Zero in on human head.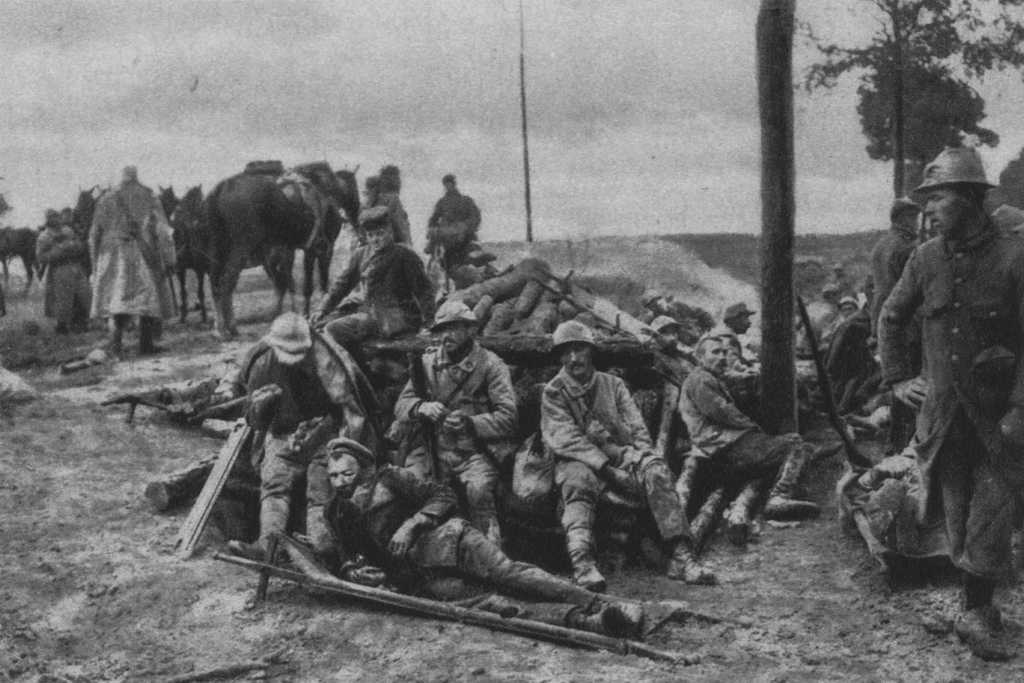
Zeroed in: <box>840,292,855,320</box>.
